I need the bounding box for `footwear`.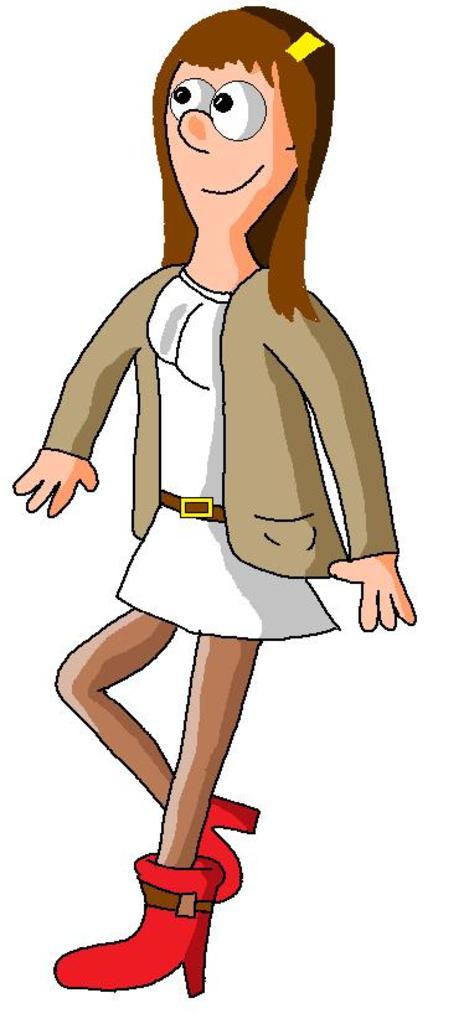
Here it is: left=42, top=863, right=218, bottom=1002.
